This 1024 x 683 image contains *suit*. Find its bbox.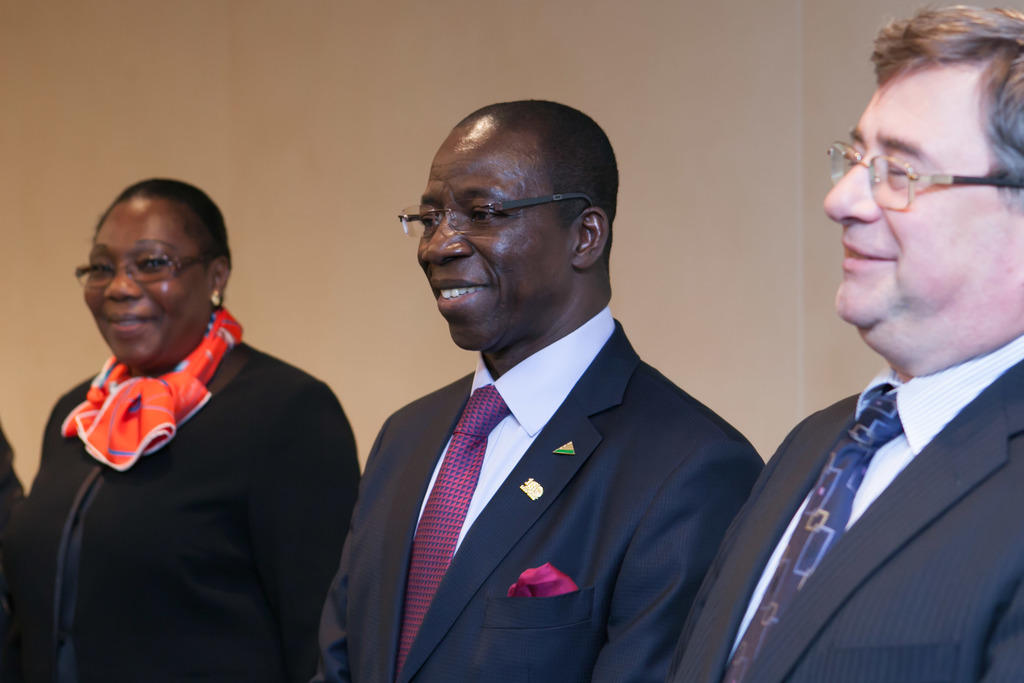
select_region(658, 335, 1023, 682).
